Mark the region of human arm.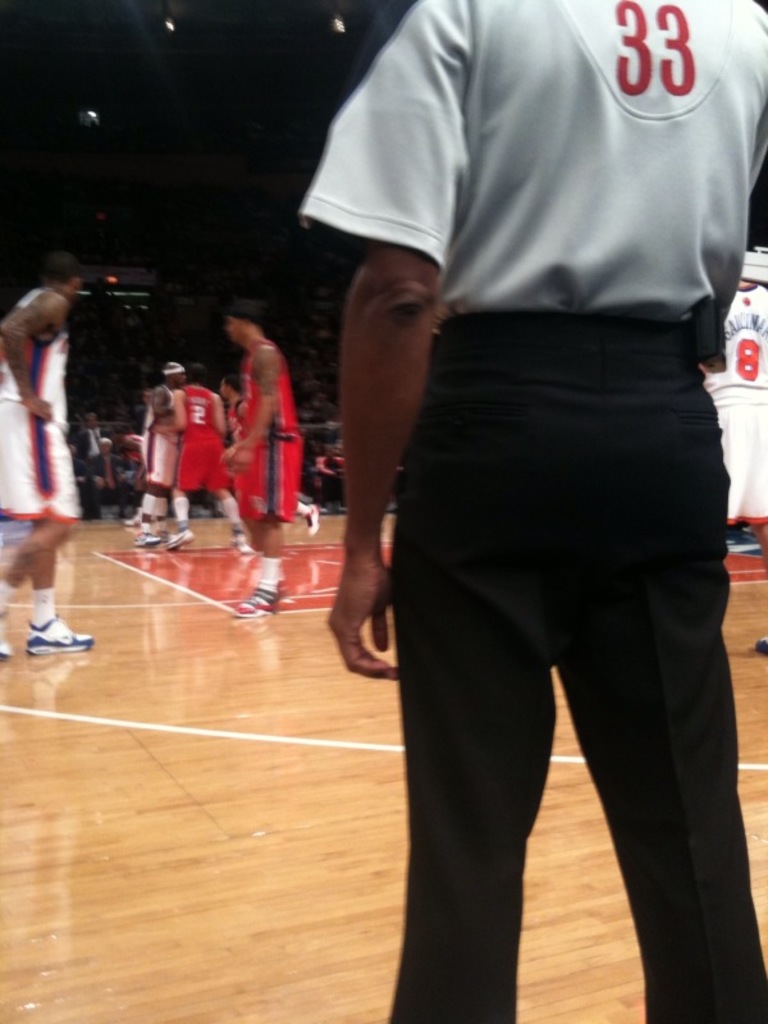
Region: x1=116 y1=435 x2=159 y2=486.
